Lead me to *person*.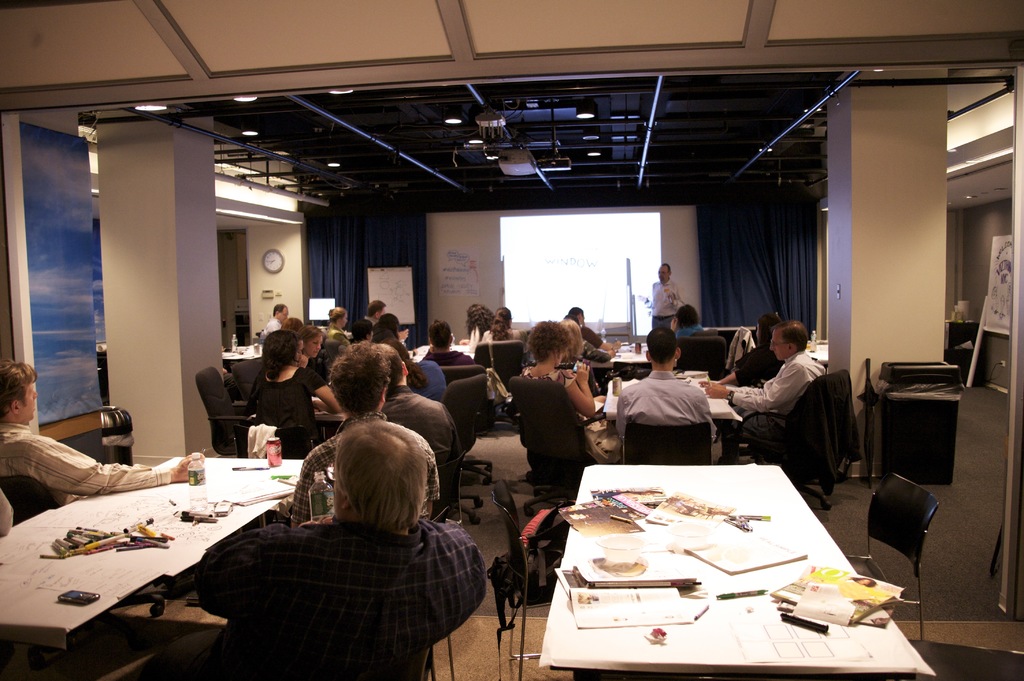
Lead to Rect(669, 308, 700, 334).
